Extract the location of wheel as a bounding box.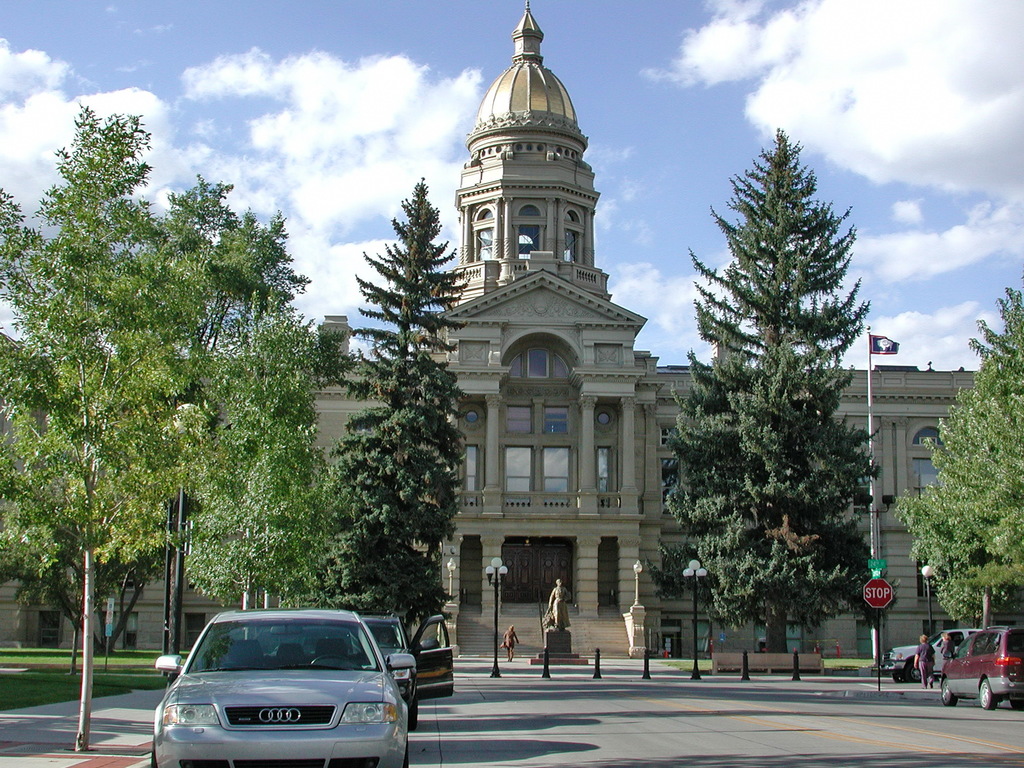
detection(893, 674, 904, 682).
